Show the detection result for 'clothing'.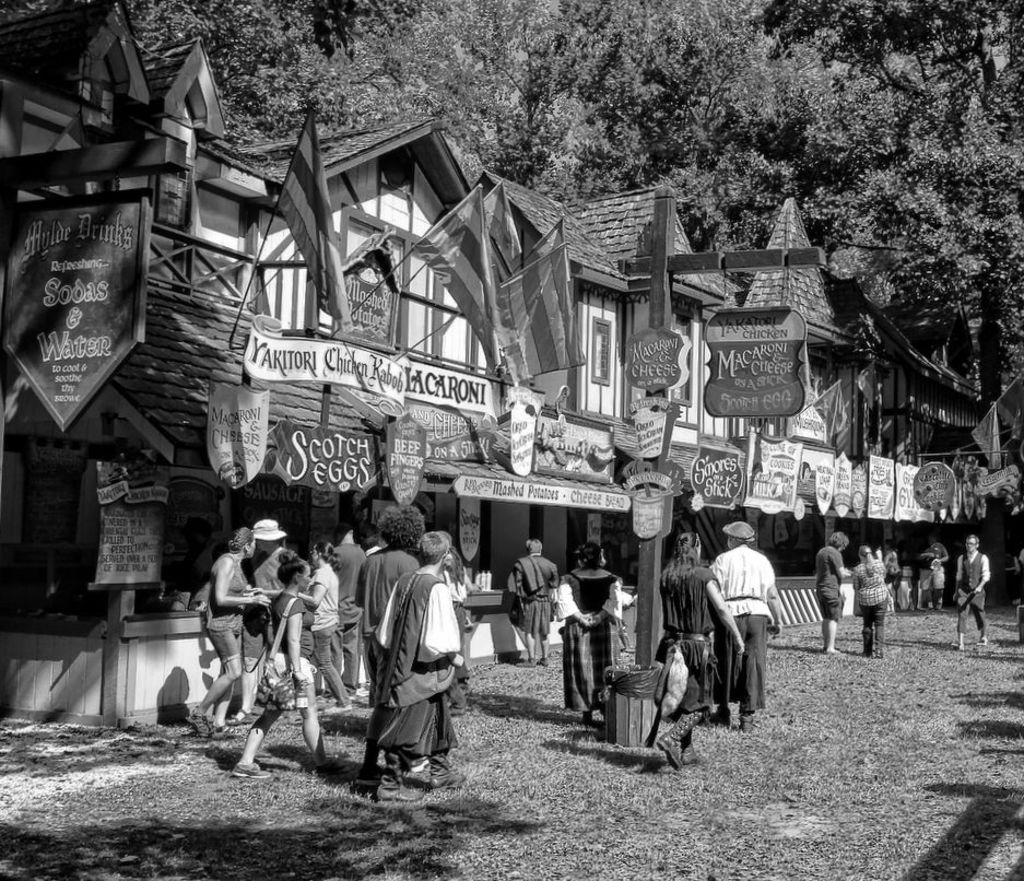
bbox=(953, 553, 992, 635).
